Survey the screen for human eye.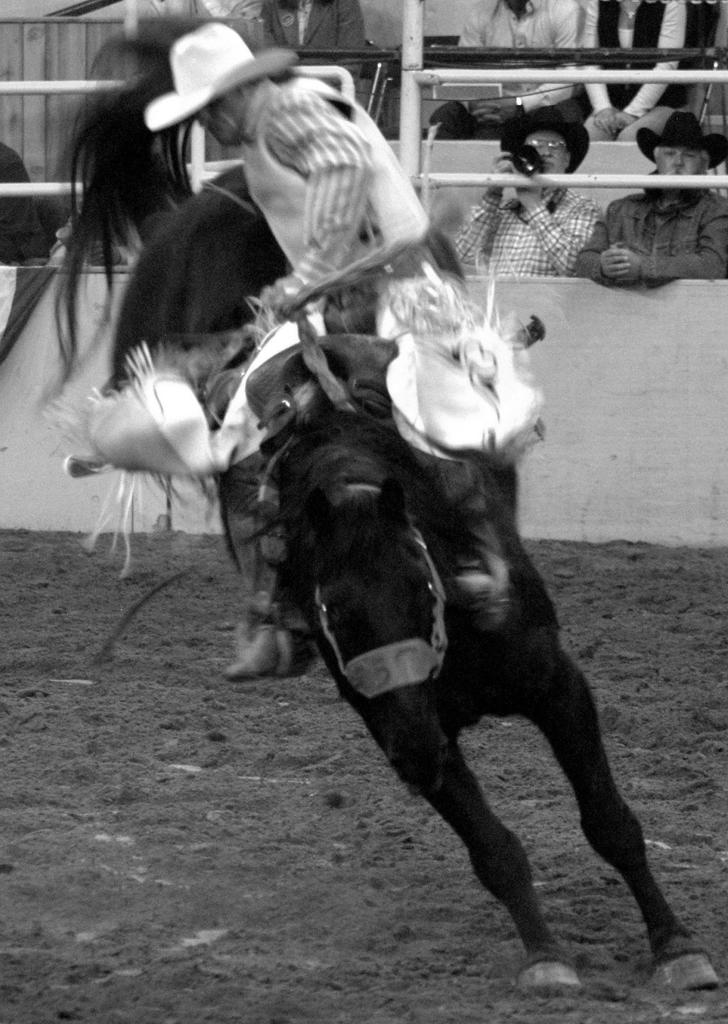
Survey found: l=684, t=150, r=699, b=161.
